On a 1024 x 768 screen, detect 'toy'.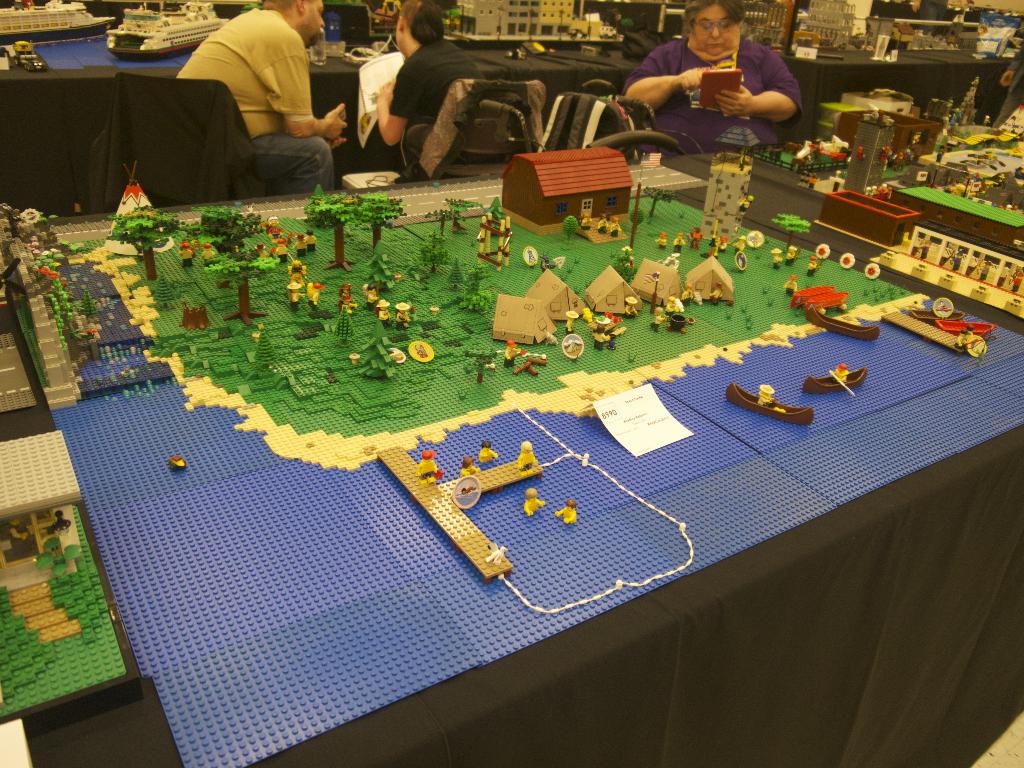
BBox(911, 243, 920, 257).
